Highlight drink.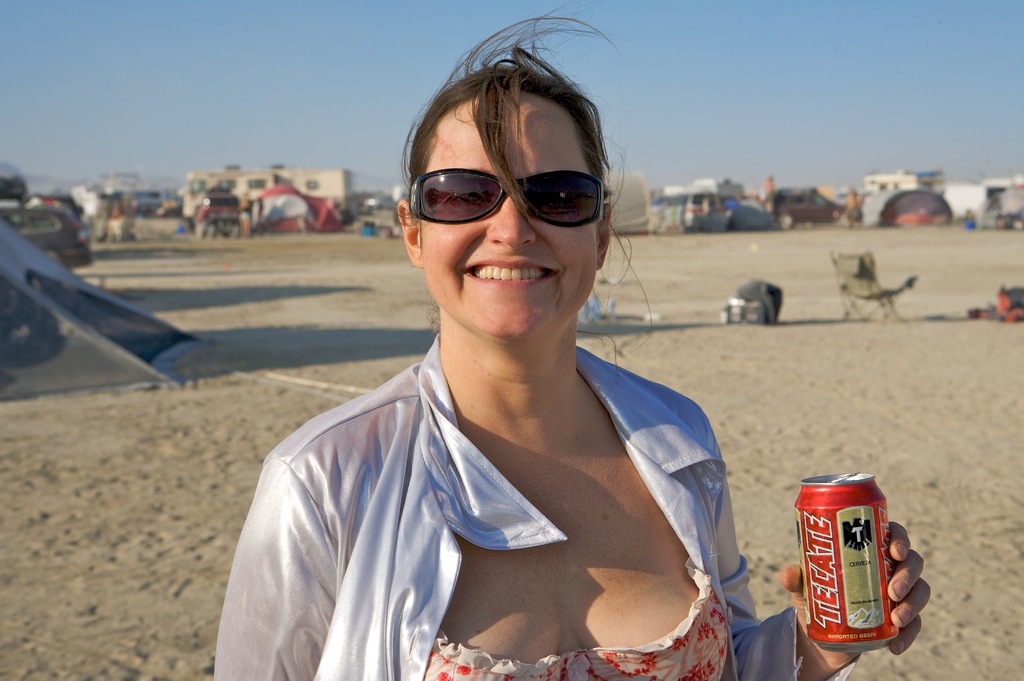
Highlighted region: (794, 470, 900, 650).
